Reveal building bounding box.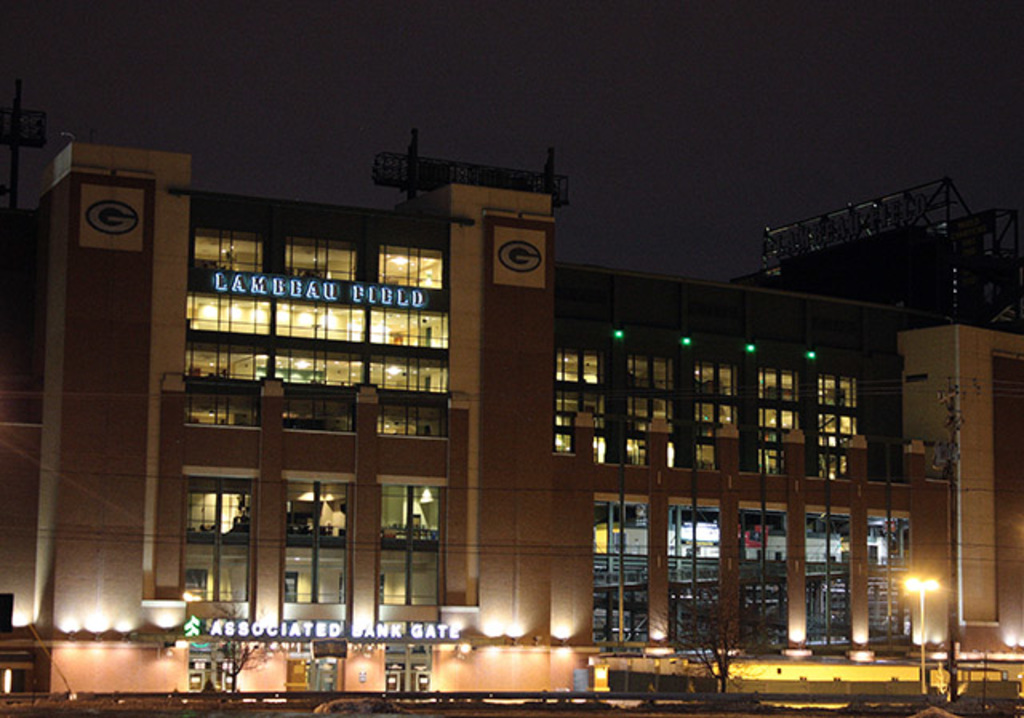
Revealed: [0,134,1022,691].
